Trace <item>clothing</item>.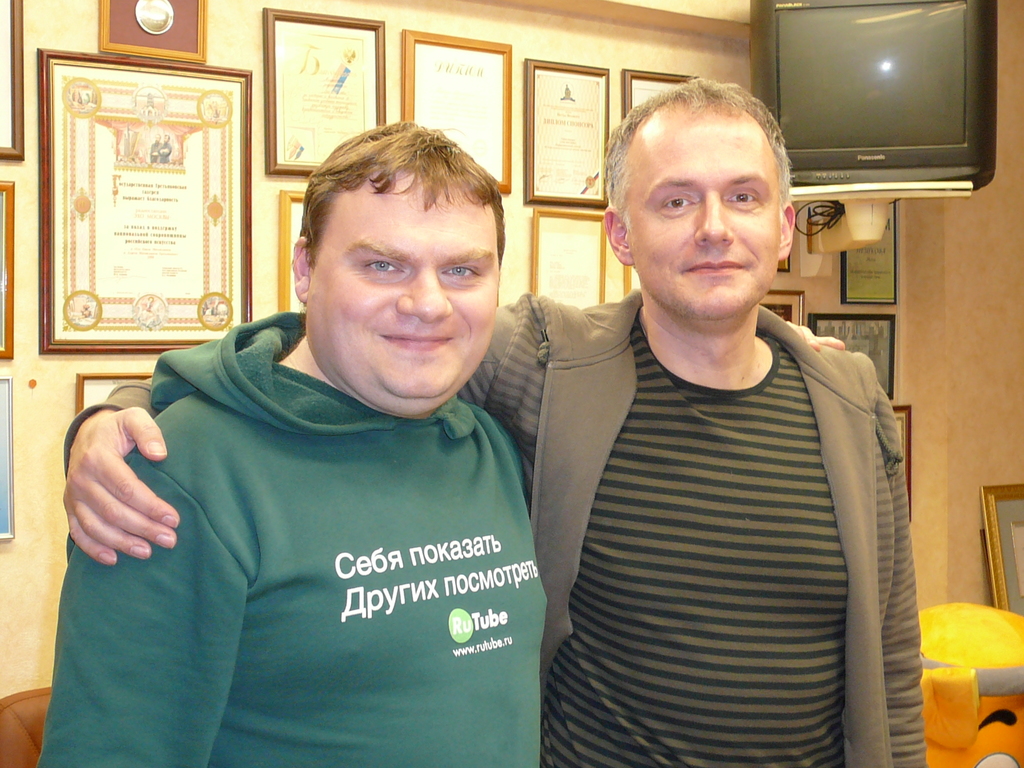
Traced to [x1=524, y1=253, x2=911, y2=763].
